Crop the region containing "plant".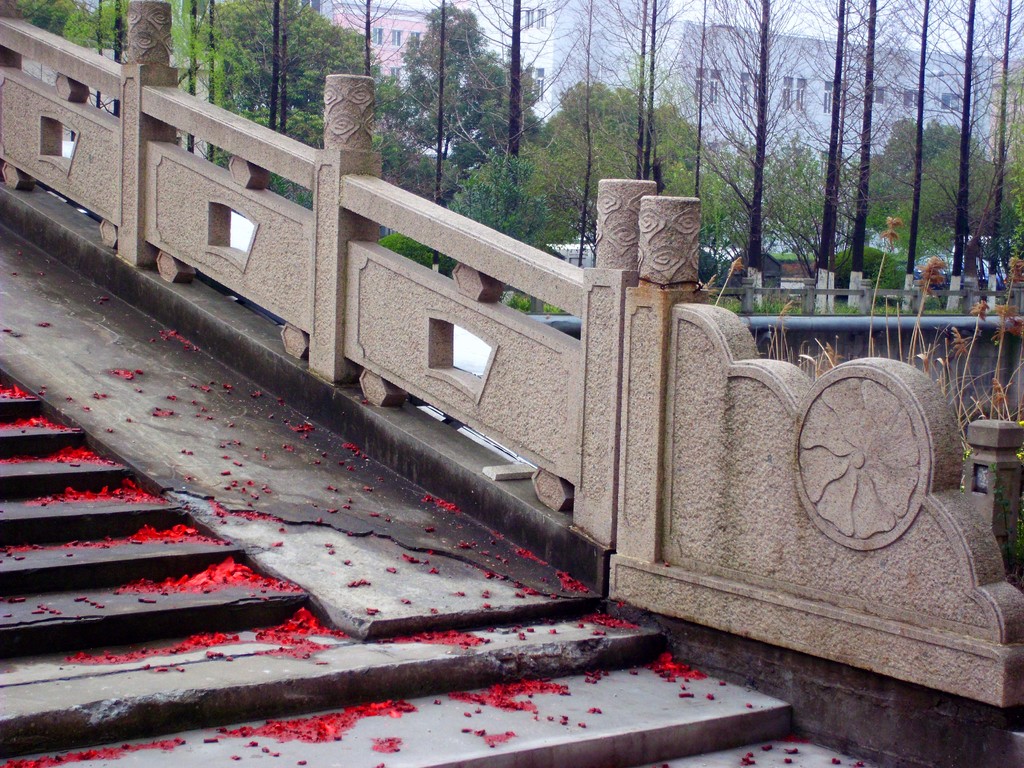
Crop region: [858,210,895,360].
